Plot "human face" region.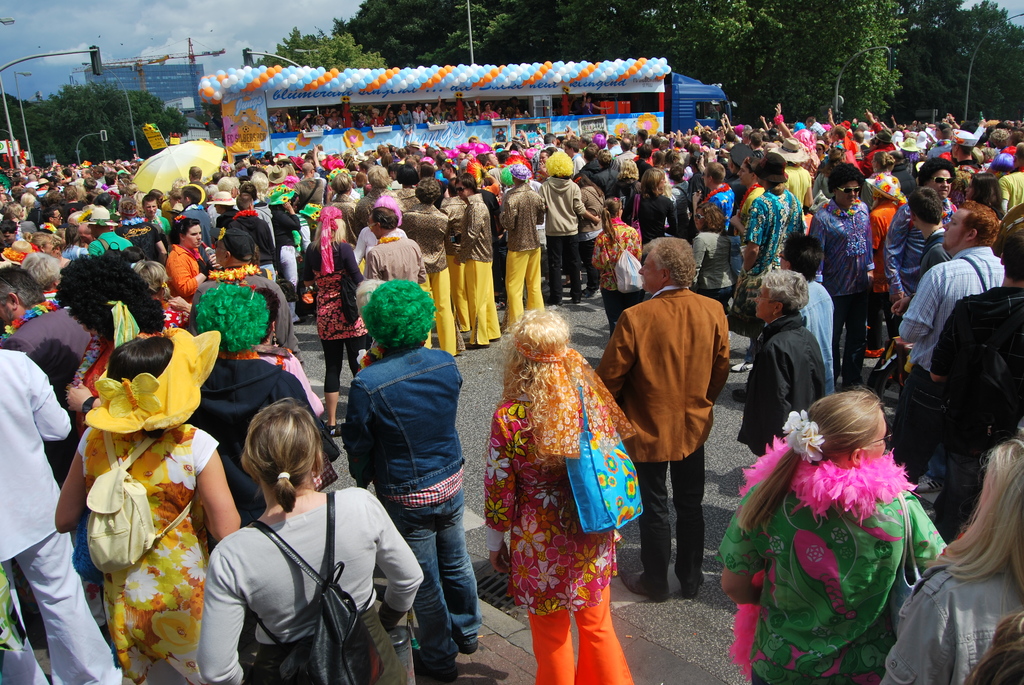
Plotted at region(836, 185, 863, 209).
